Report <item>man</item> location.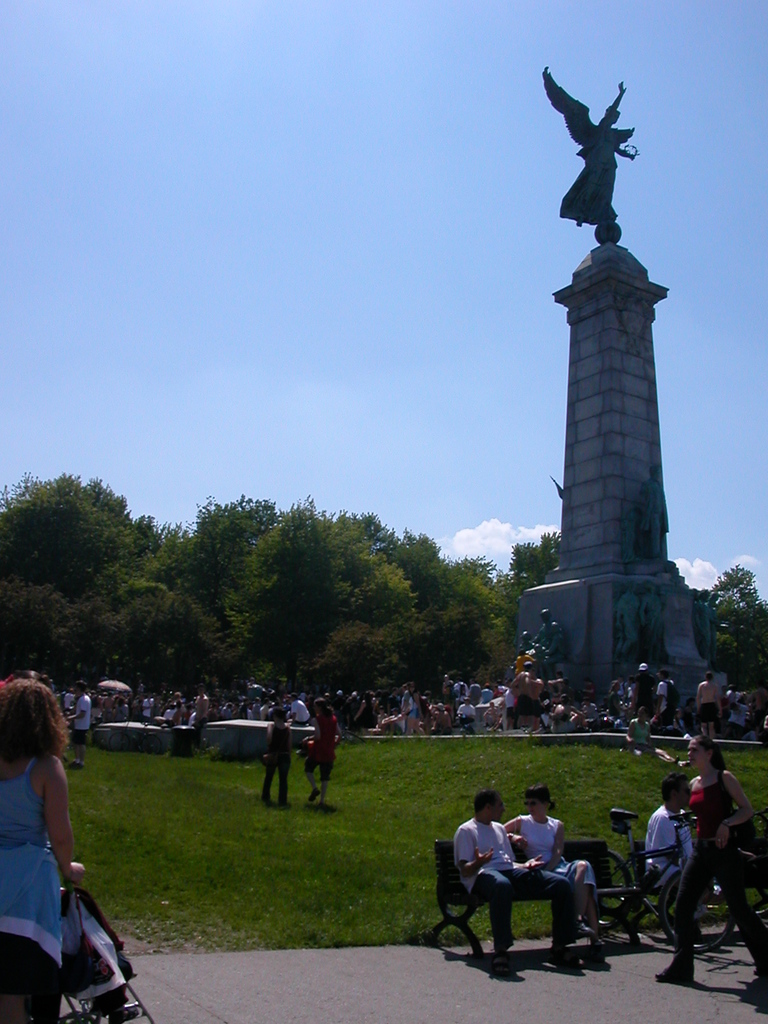
Report: bbox(694, 675, 728, 737).
